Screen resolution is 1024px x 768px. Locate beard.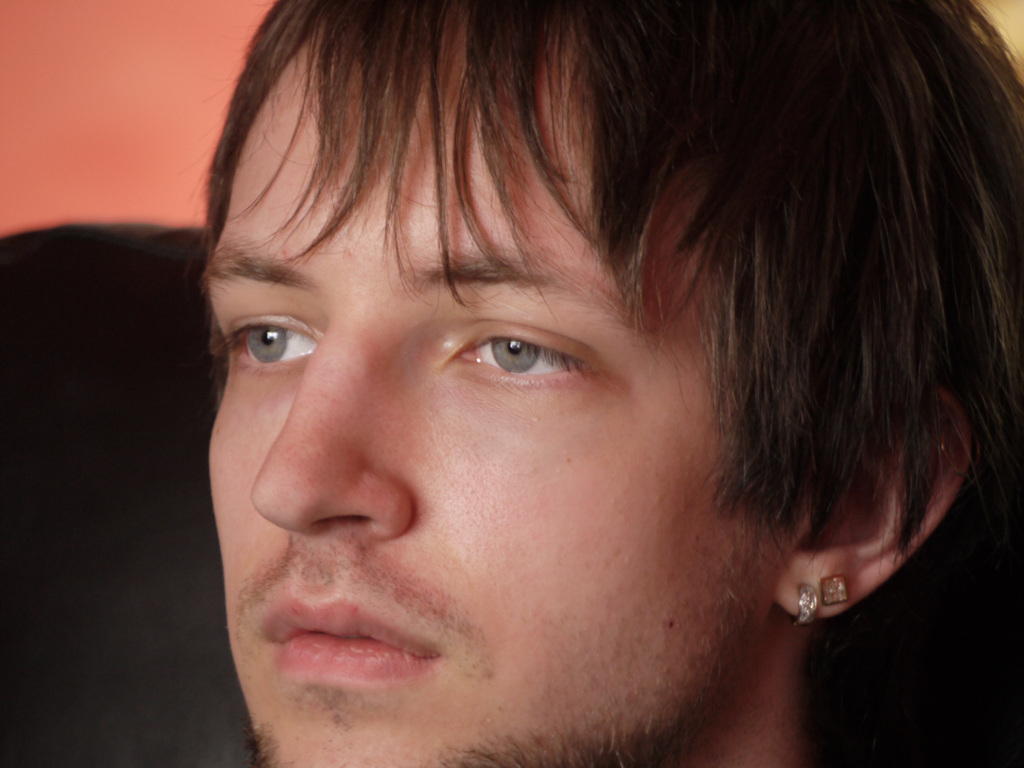
bbox=[237, 577, 764, 767].
